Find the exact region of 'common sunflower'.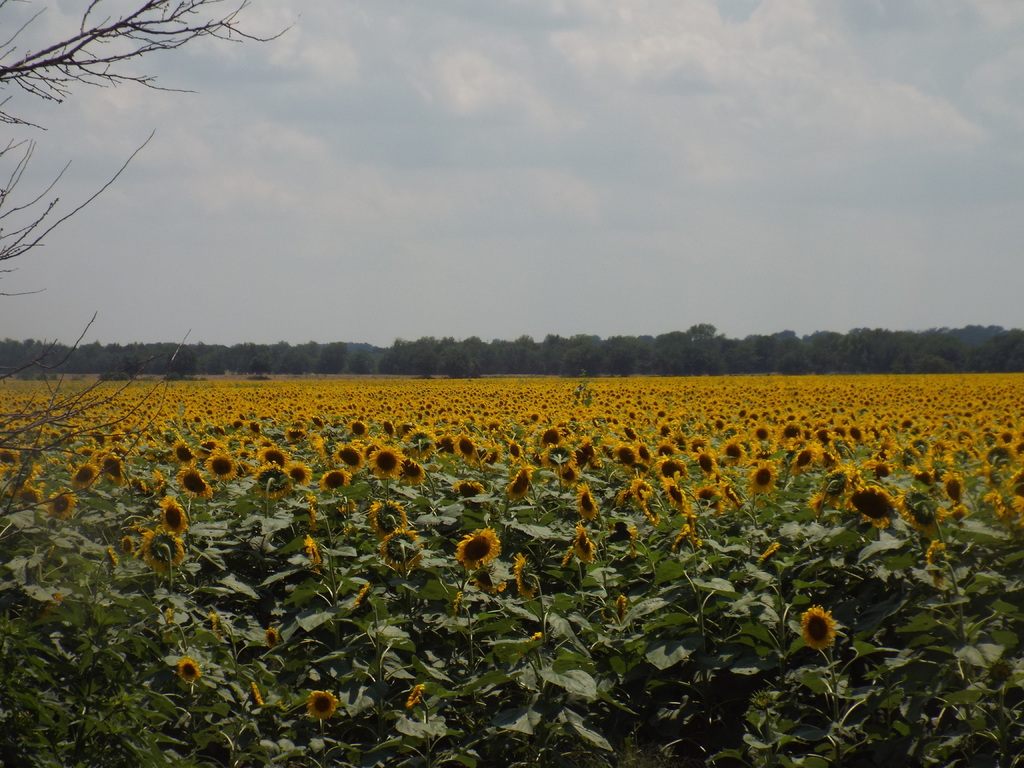
Exact region: bbox=(502, 465, 527, 498).
